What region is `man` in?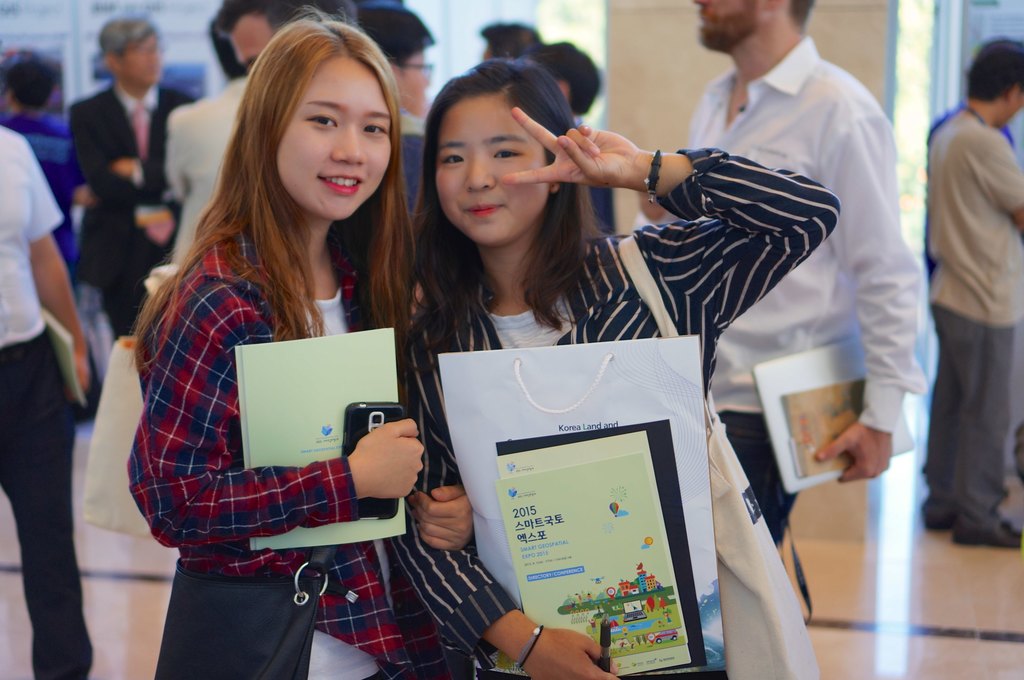
<region>356, 6, 440, 210</region>.
